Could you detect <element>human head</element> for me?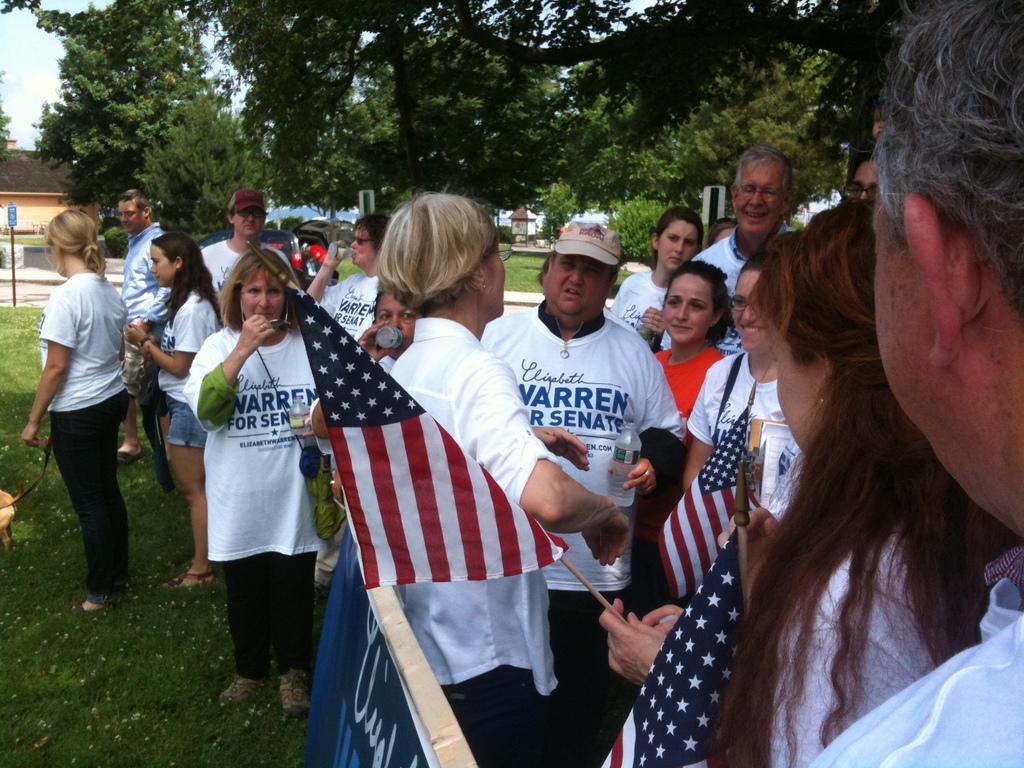
Detection result: pyautogui.locateOnScreen(659, 257, 734, 342).
